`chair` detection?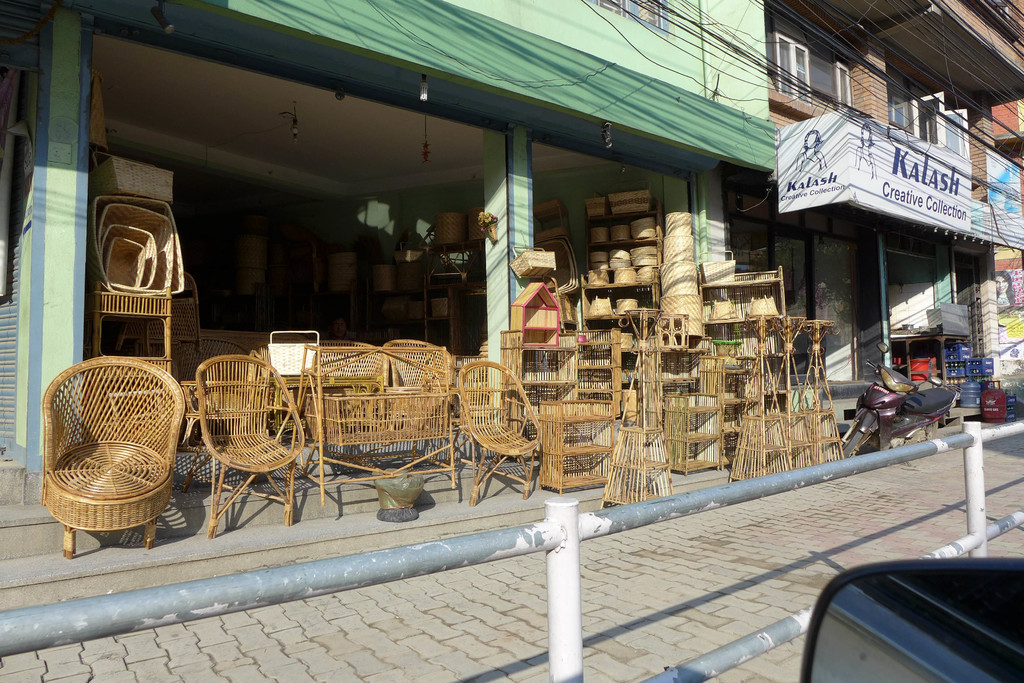
<bbox>30, 357, 186, 560</bbox>
